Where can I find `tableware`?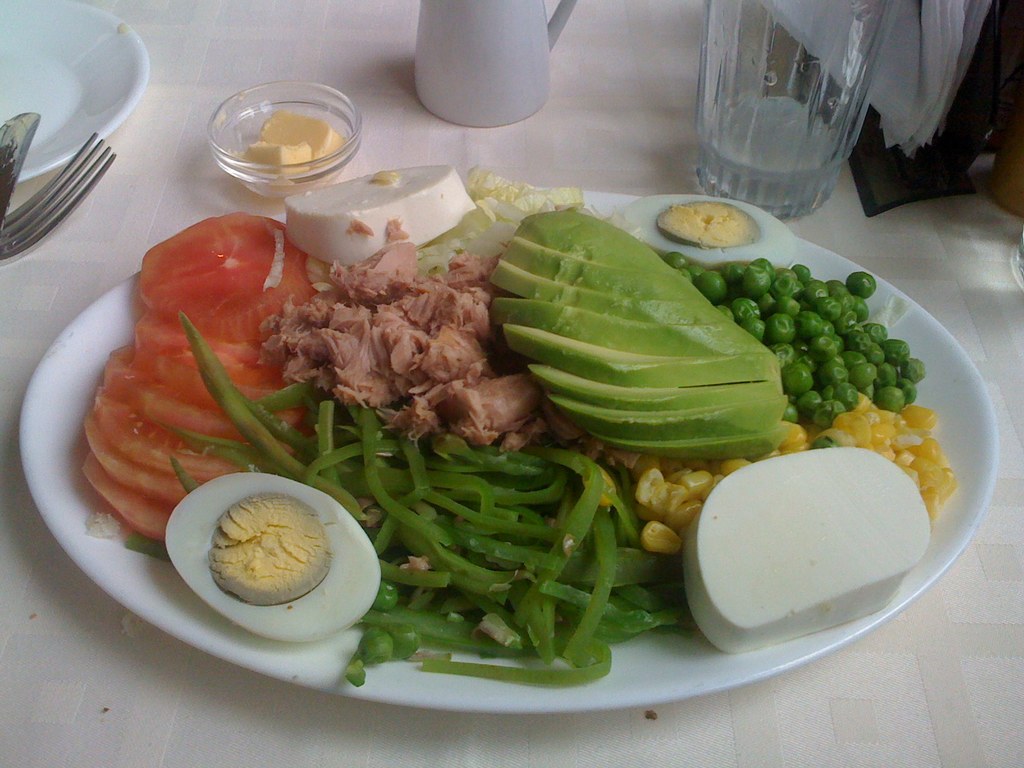
You can find it at x1=0 y1=0 x2=150 y2=181.
